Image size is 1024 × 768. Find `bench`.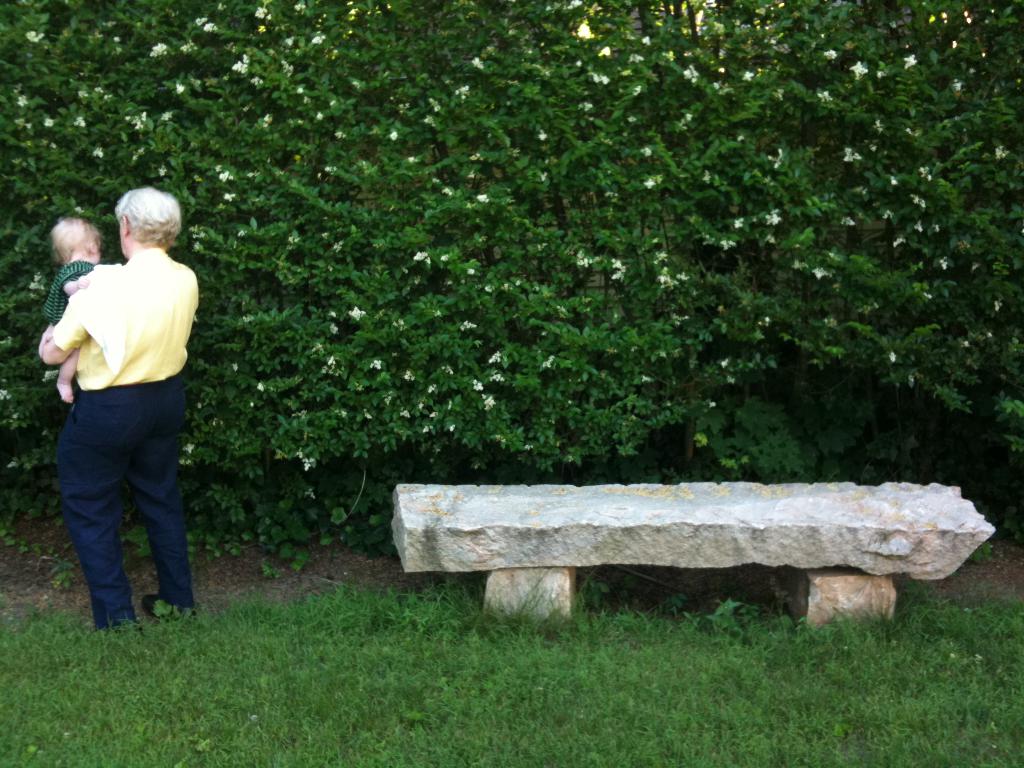
left=350, top=481, right=1008, bottom=643.
